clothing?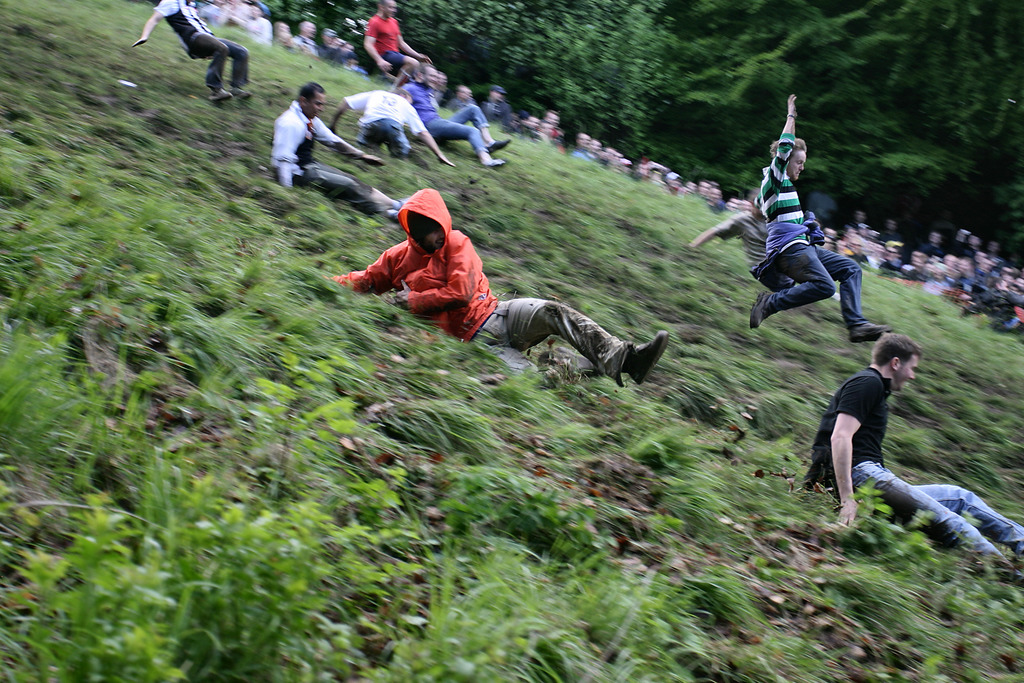
BBox(339, 85, 426, 156)
